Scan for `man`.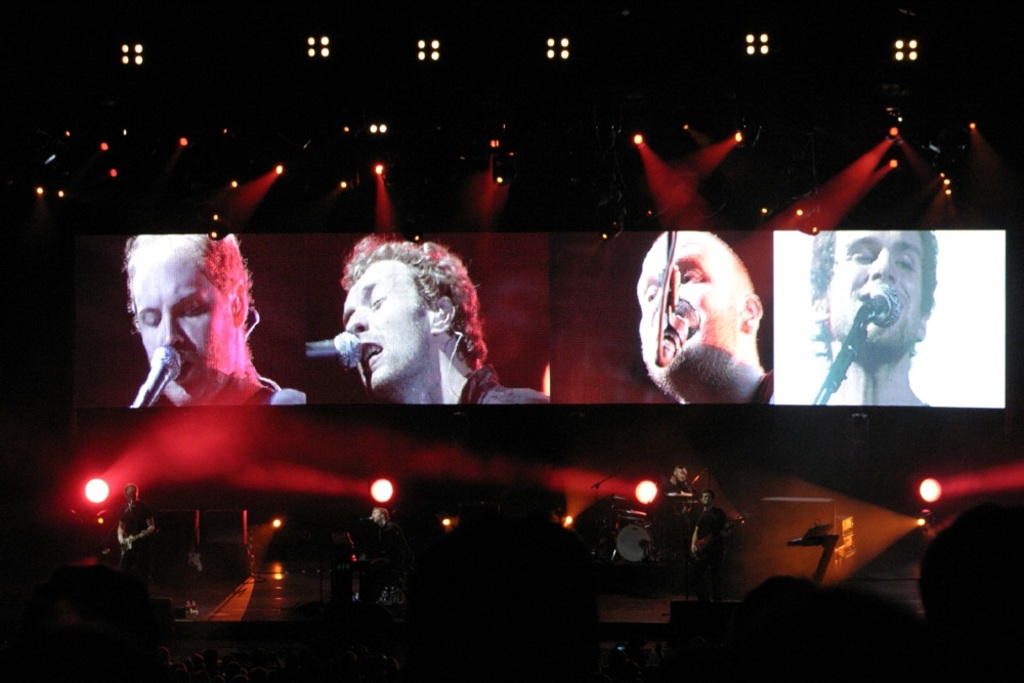
Scan result: <bbox>324, 238, 559, 421</bbox>.
